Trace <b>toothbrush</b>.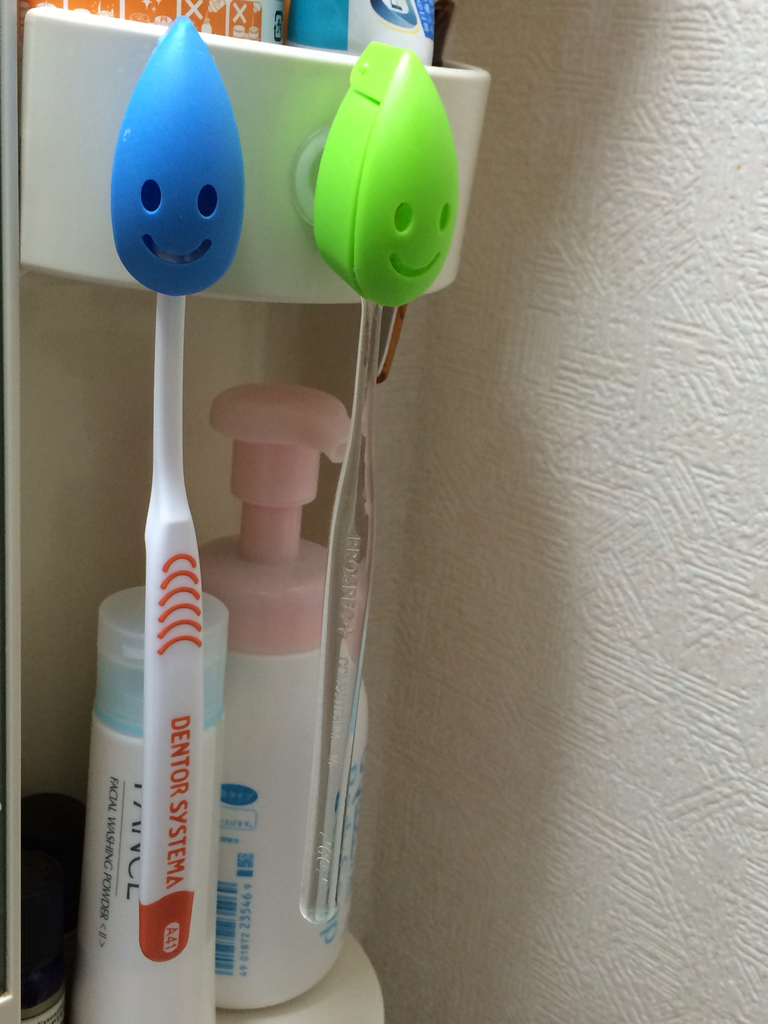
Traced to <bbox>301, 304, 372, 927</bbox>.
